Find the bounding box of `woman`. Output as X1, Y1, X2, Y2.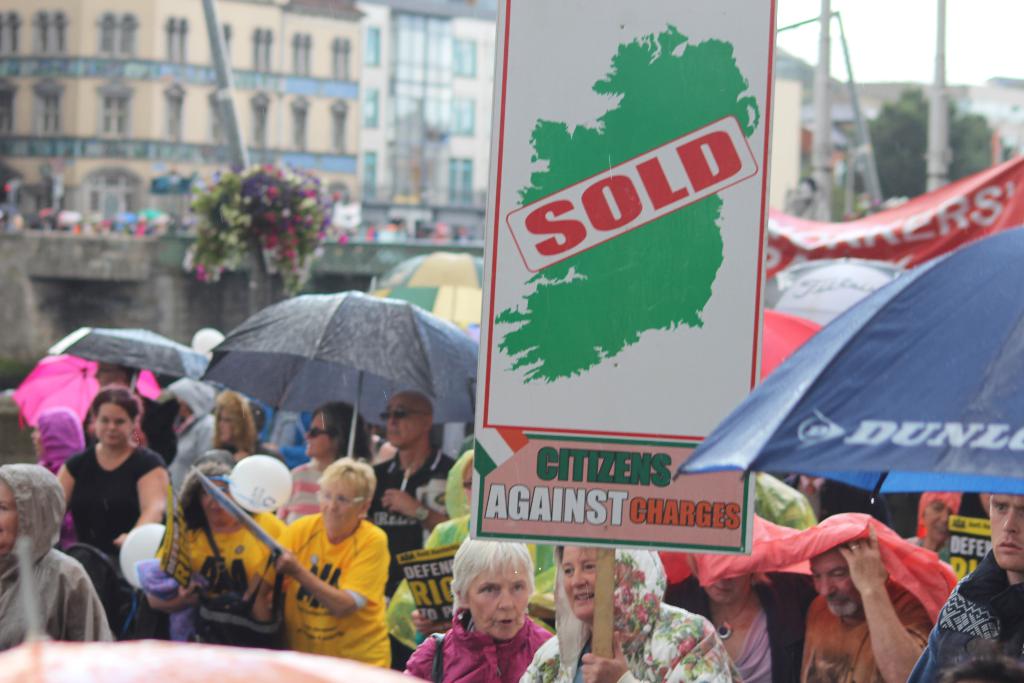
0, 464, 112, 648.
